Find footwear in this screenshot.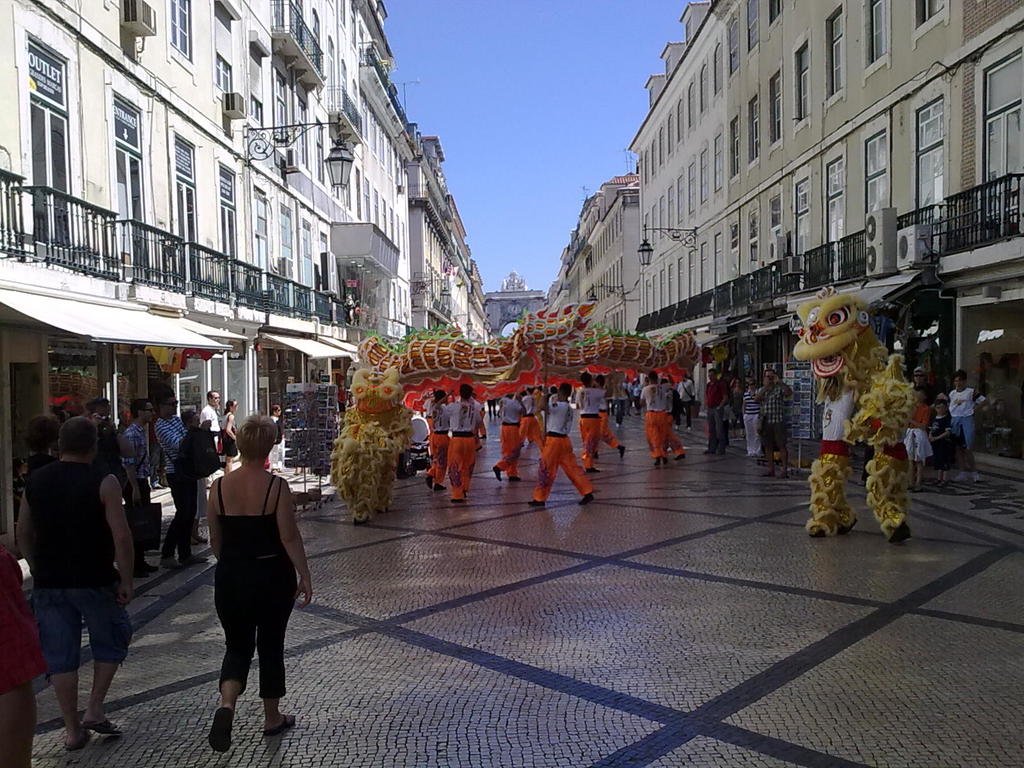
The bounding box for footwear is 577 494 594 503.
